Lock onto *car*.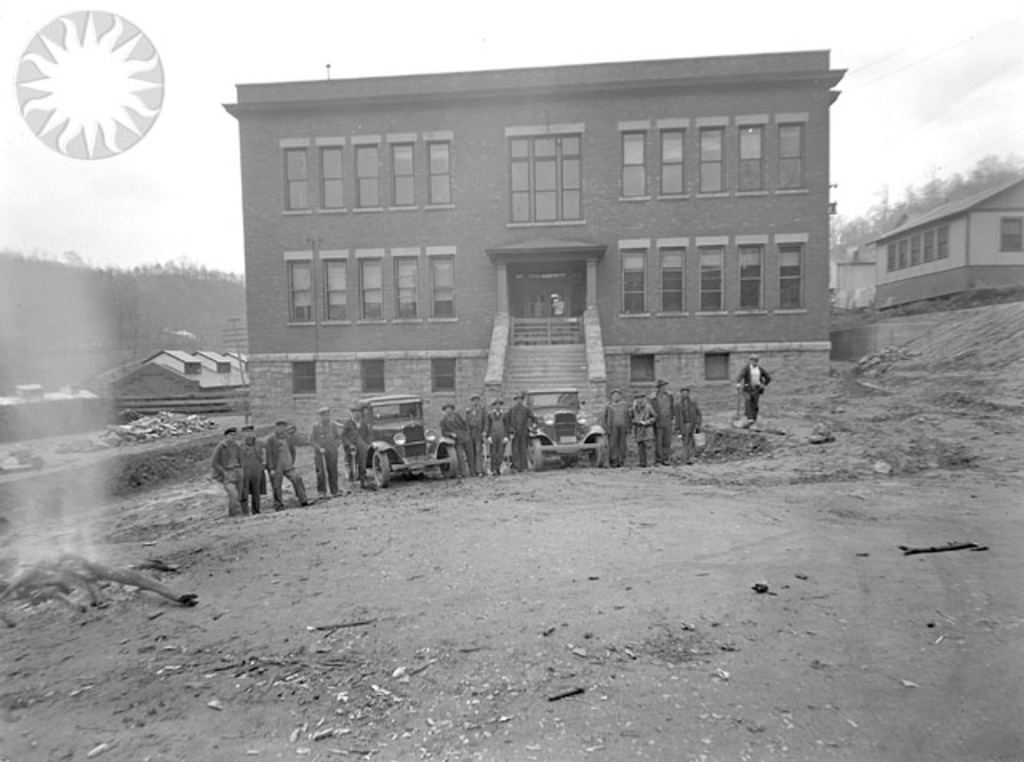
Locked: 522/381/610/471.
